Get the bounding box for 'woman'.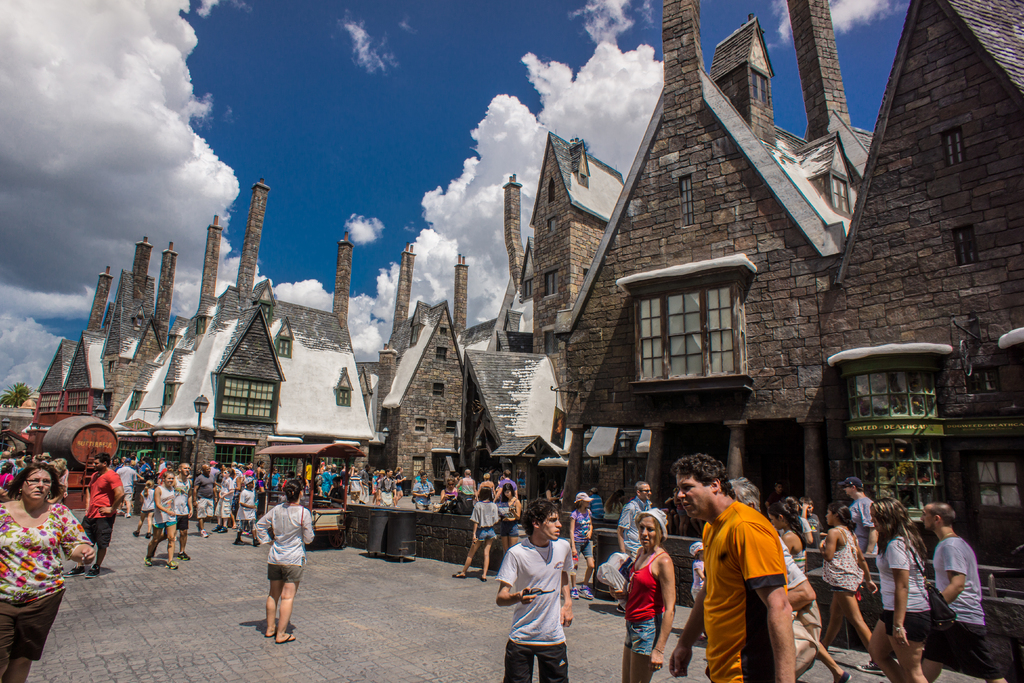
region(566, 491, 598, 604).
